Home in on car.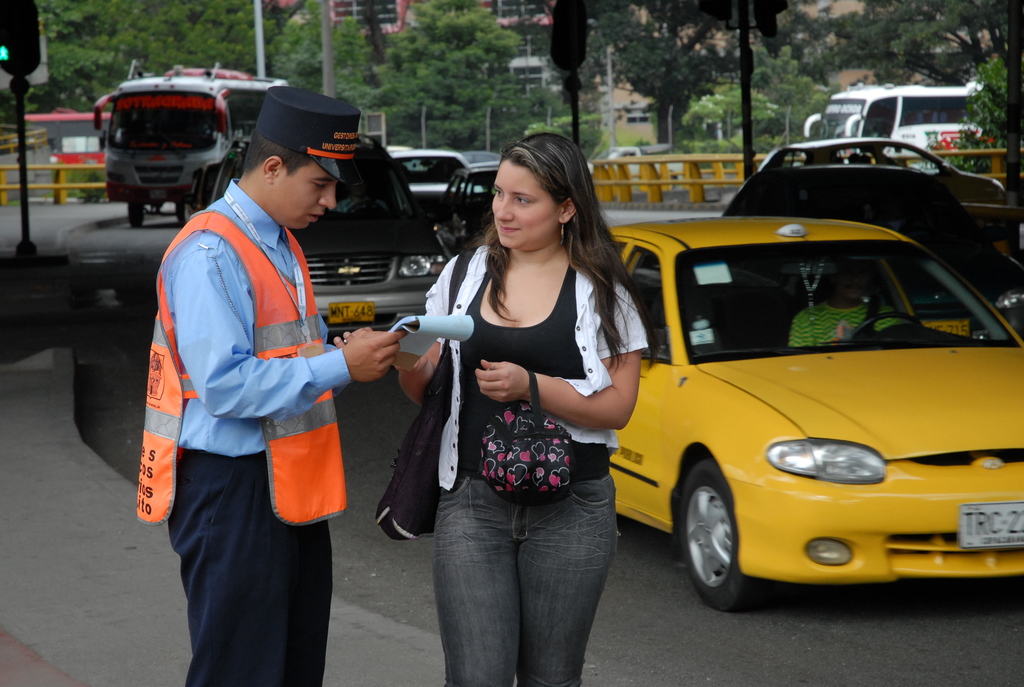
Homed in at bbox=[725, 164, 1022, 301].
